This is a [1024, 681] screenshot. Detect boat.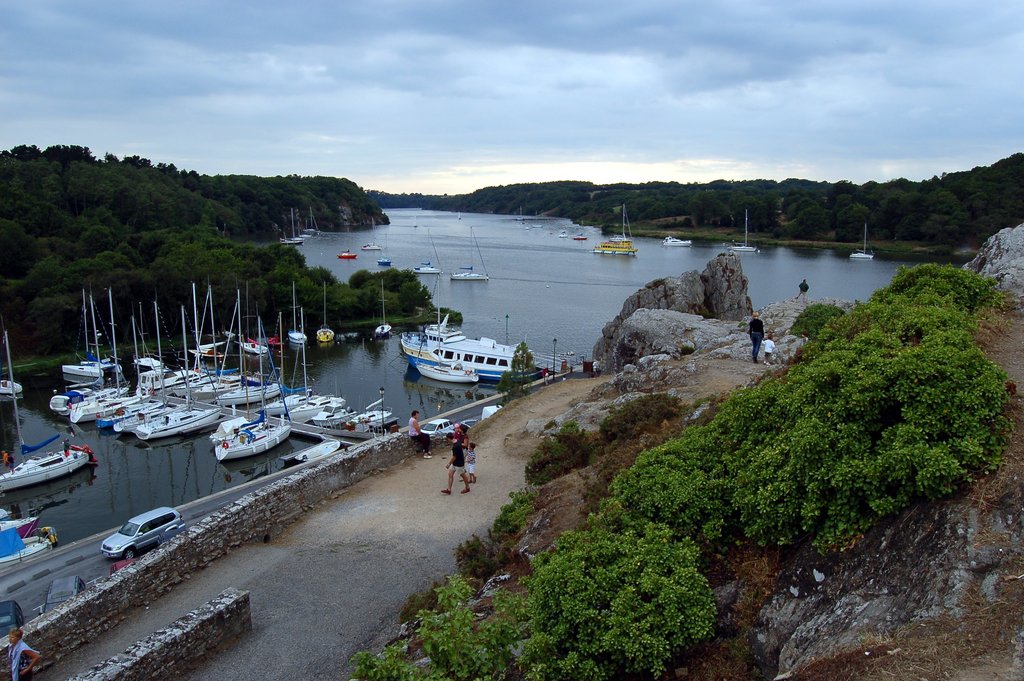
bbox=(239, 332, 266, 355).
